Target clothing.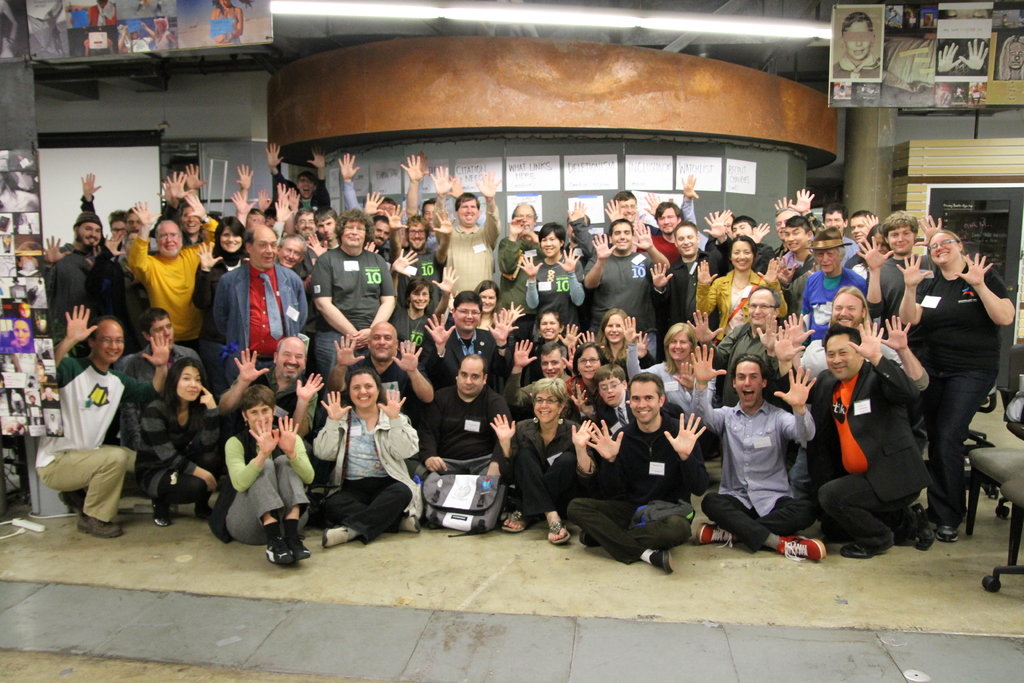
Target region: 772:245:811:284.
